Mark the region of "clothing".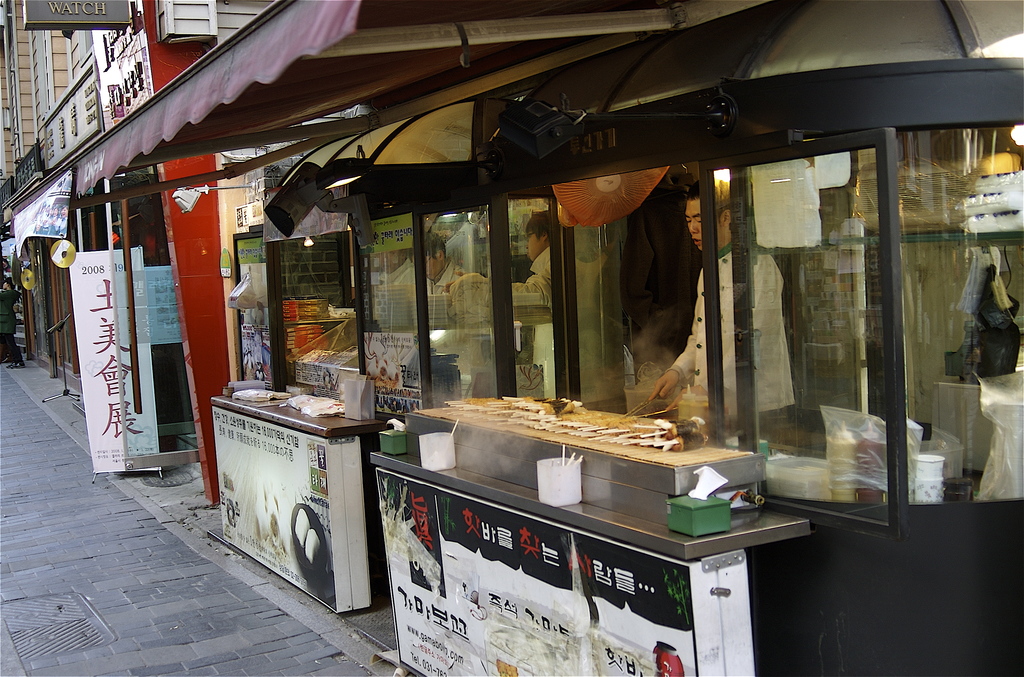
Region: <bbox>495, 237, 609, 322</bbox>.
